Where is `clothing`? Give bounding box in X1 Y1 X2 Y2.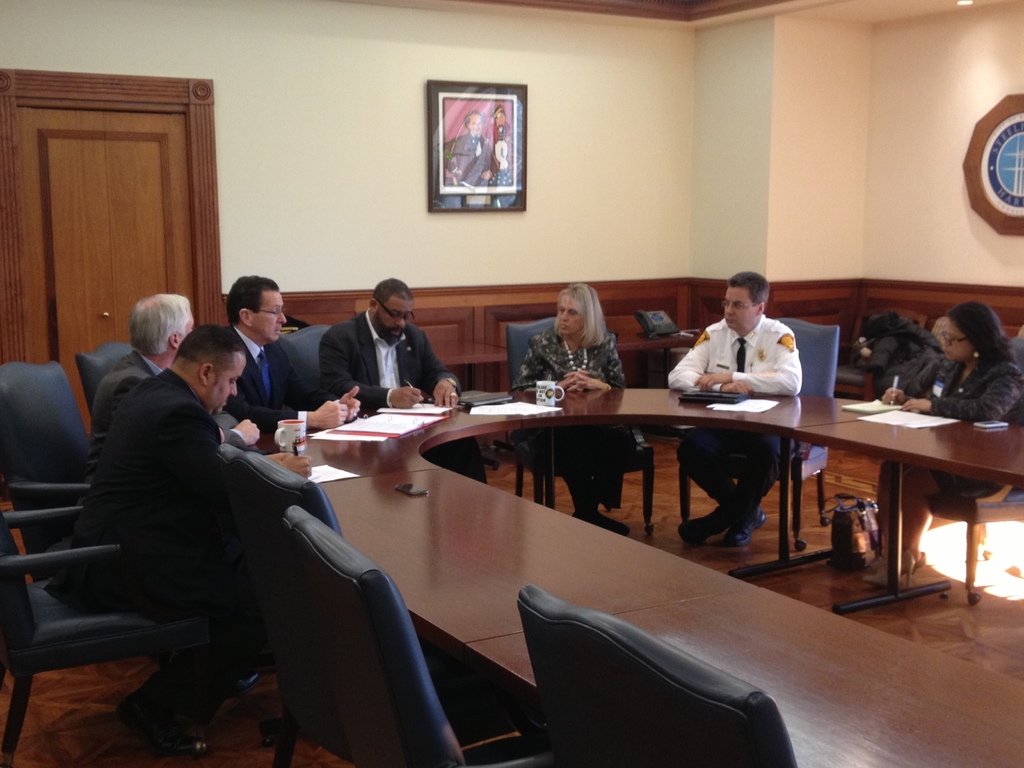
890 348 1023 495.
